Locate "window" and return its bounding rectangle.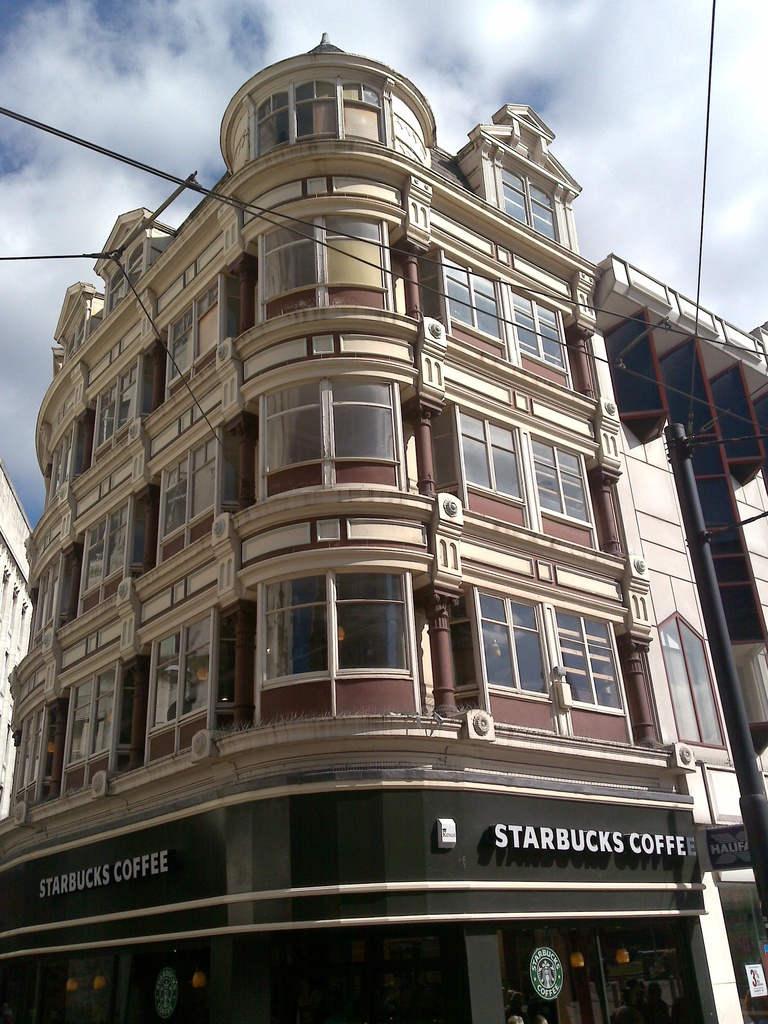
{"x1": 260, "y1": 383, "x2": 407, "y2": 470}.
